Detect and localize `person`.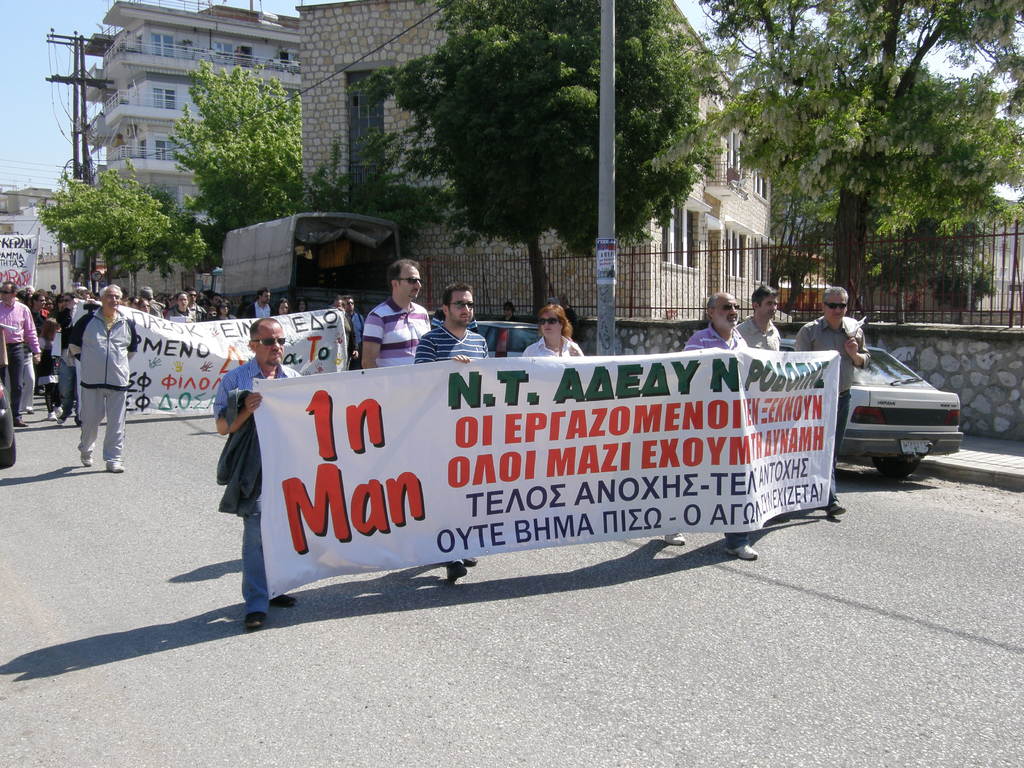
Localized at 796,288,867,517.
